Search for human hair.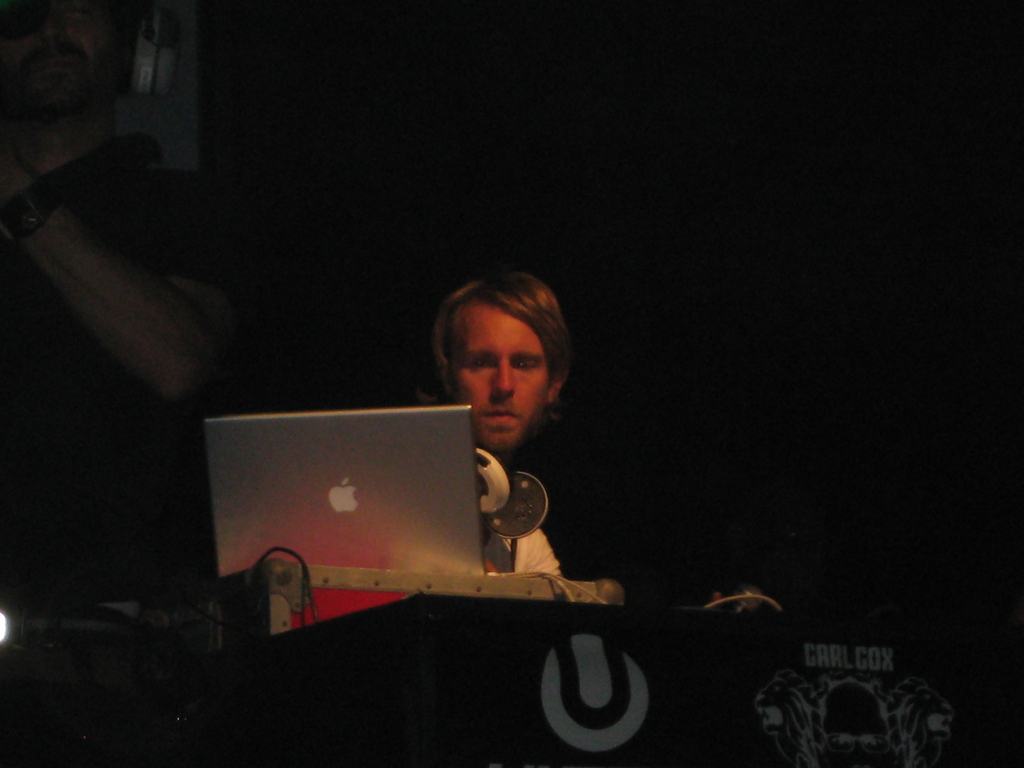
Found at locate(429, 264, 580, 407).
